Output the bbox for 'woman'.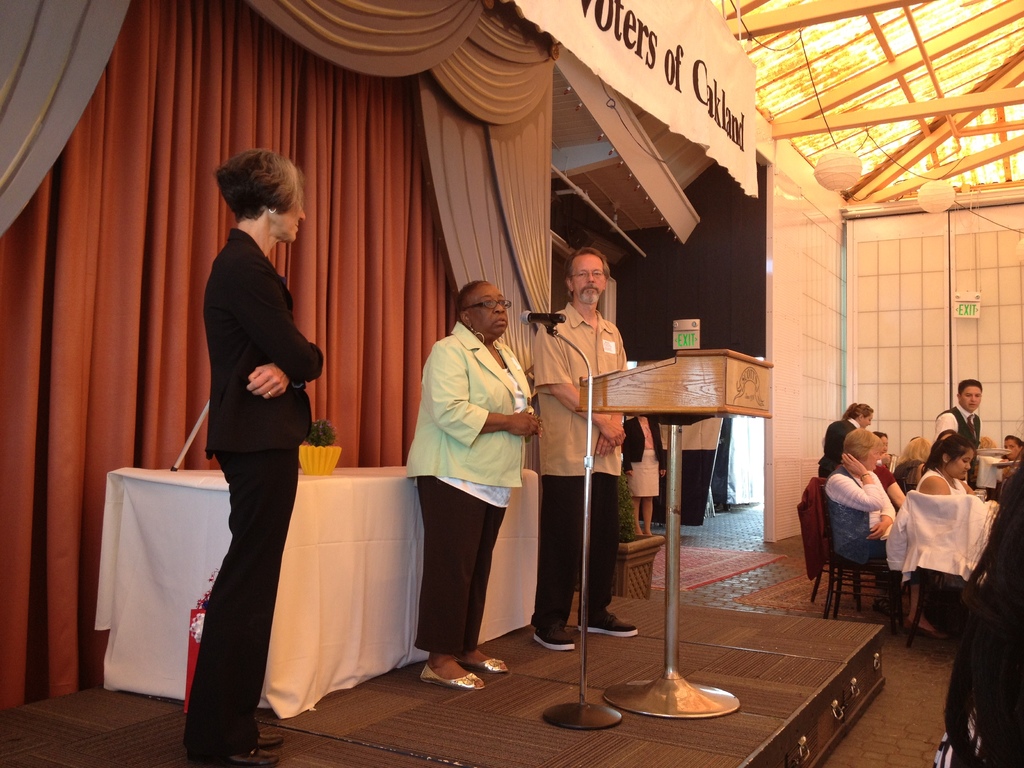
{"x1": 620, "y1": 415, "x2": 667, "y2": 535}.
